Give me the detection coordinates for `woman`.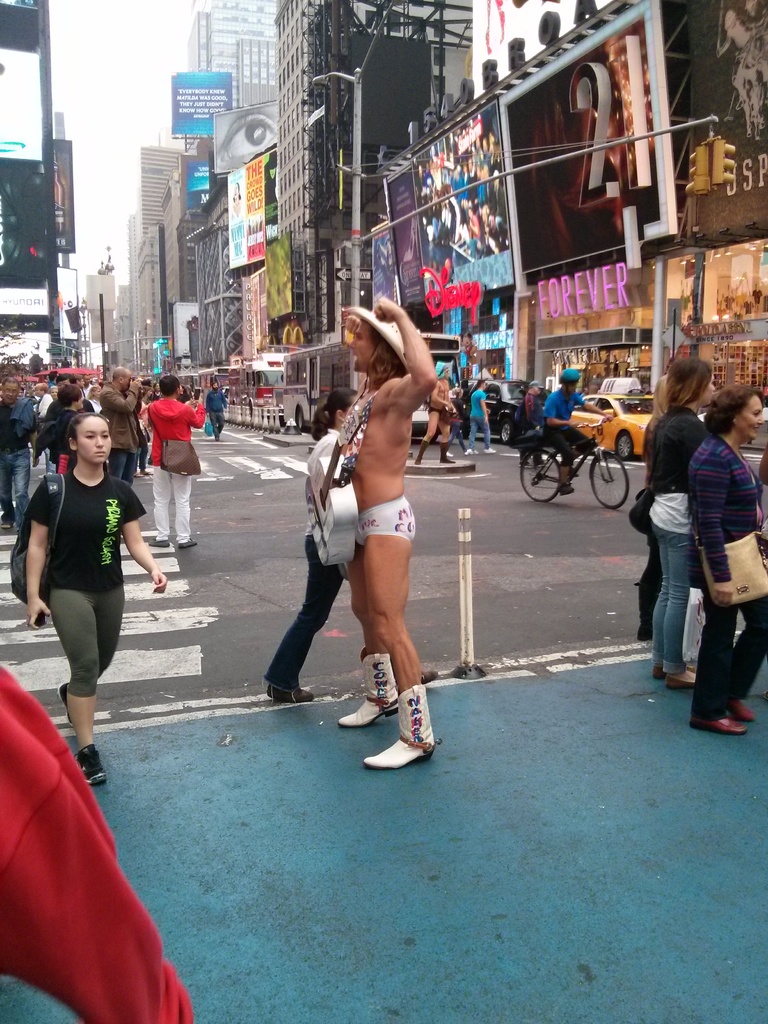
(left=647, top=356, right=714, bottom=685).
